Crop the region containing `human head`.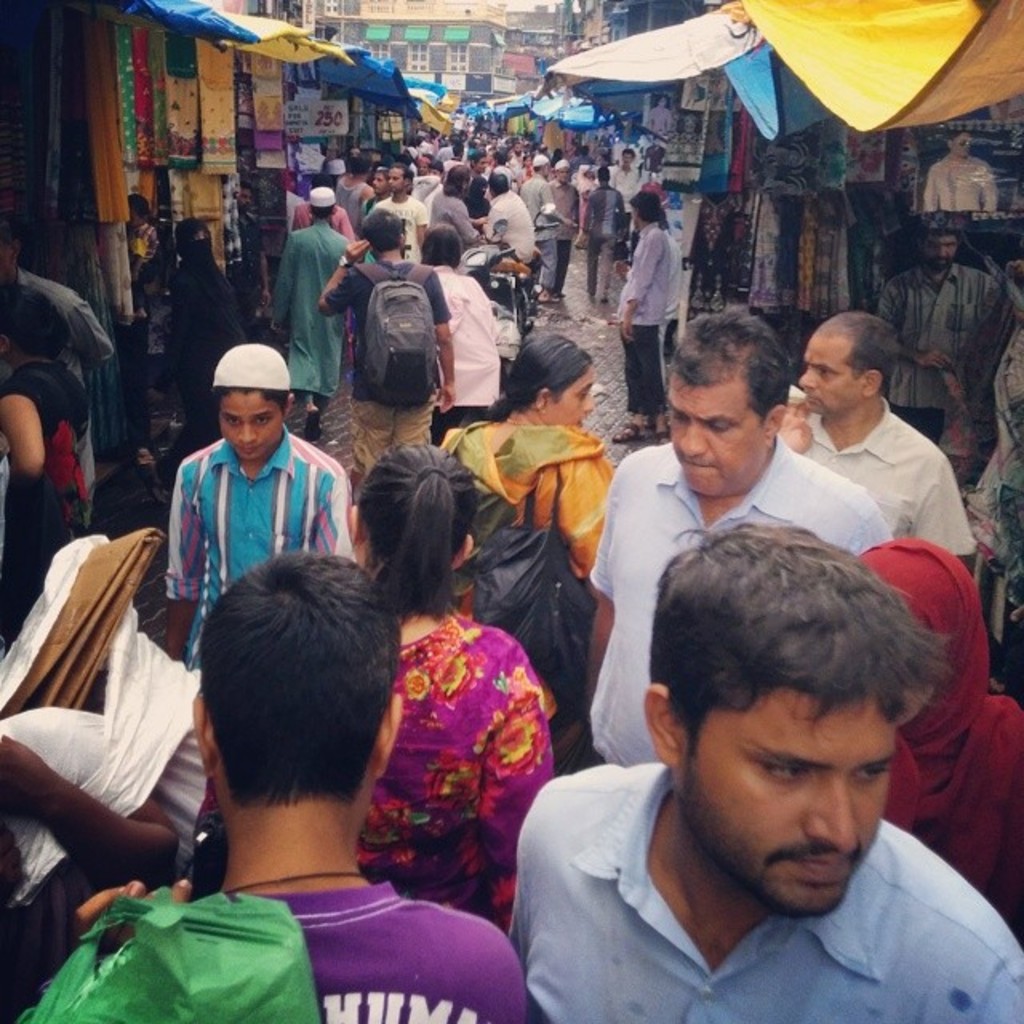
Crop region: BBox(594, 166, 613, 187).
